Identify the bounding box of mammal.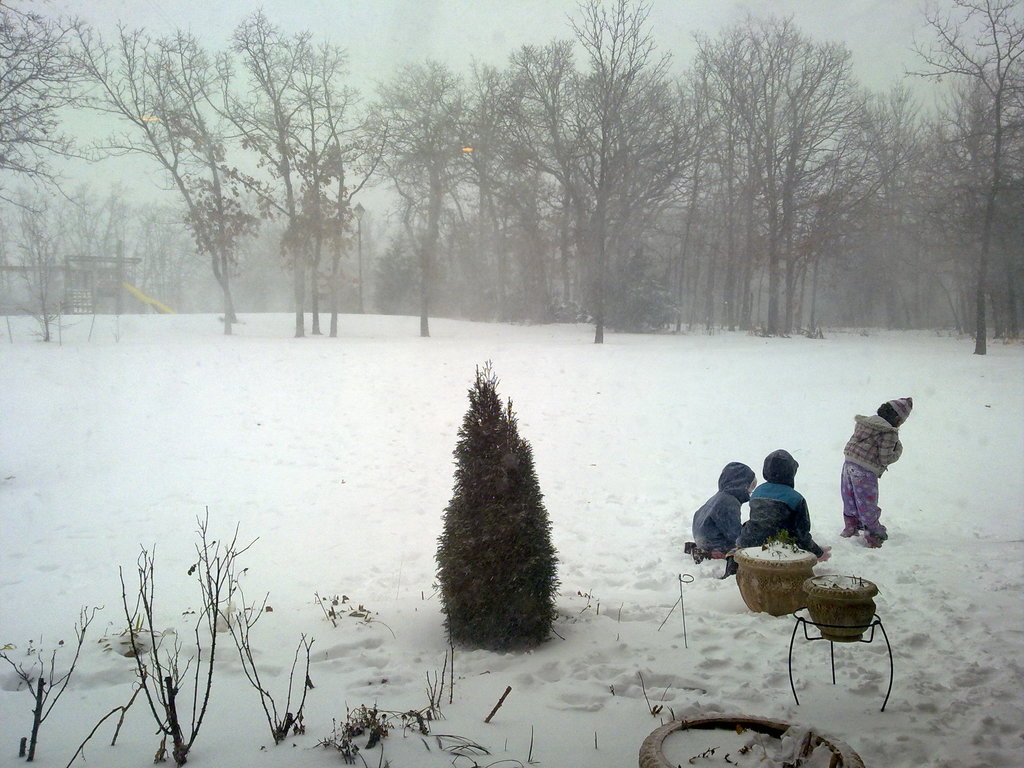
842 395 918 558.
